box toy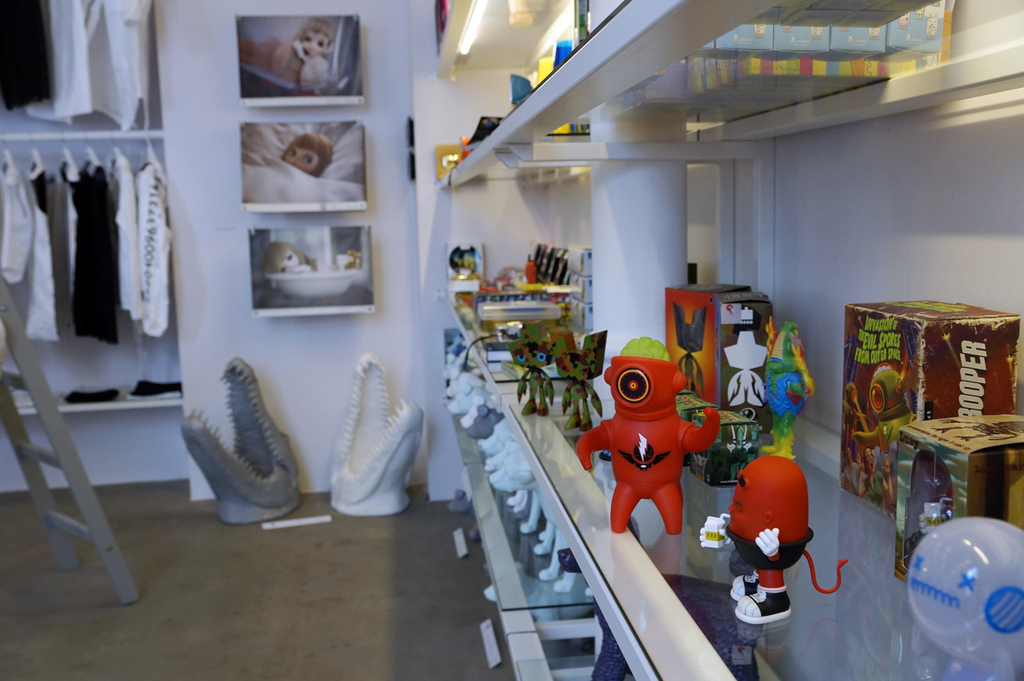
{"x1": 687, "y1": 407, "x2": 766, "y2": 489}
